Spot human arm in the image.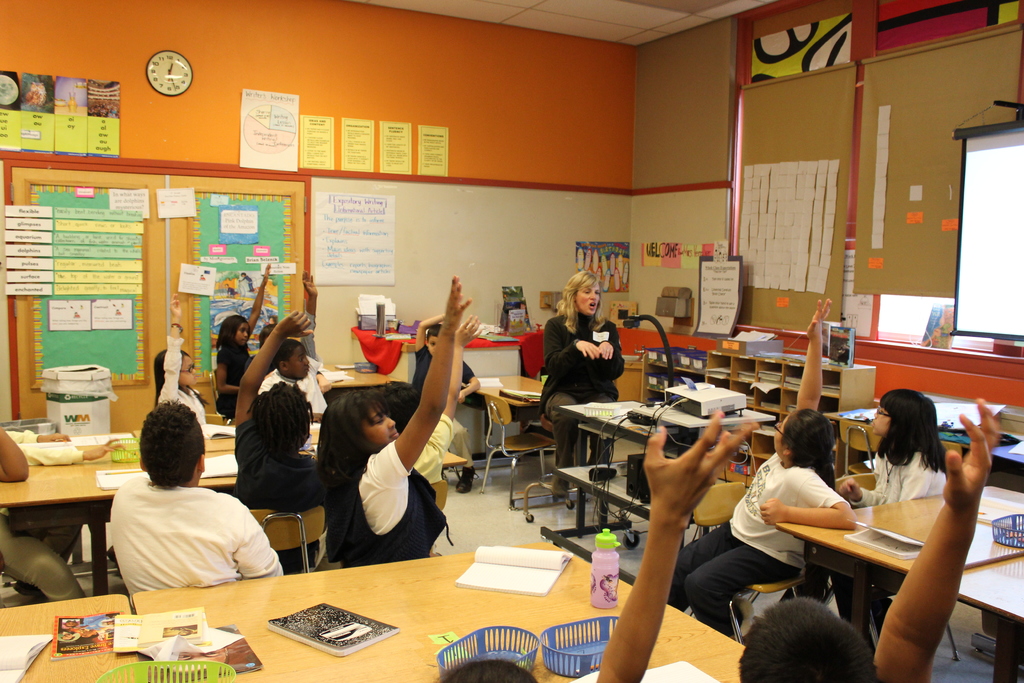
human arm found at detection(796, 299, 833, 413).
